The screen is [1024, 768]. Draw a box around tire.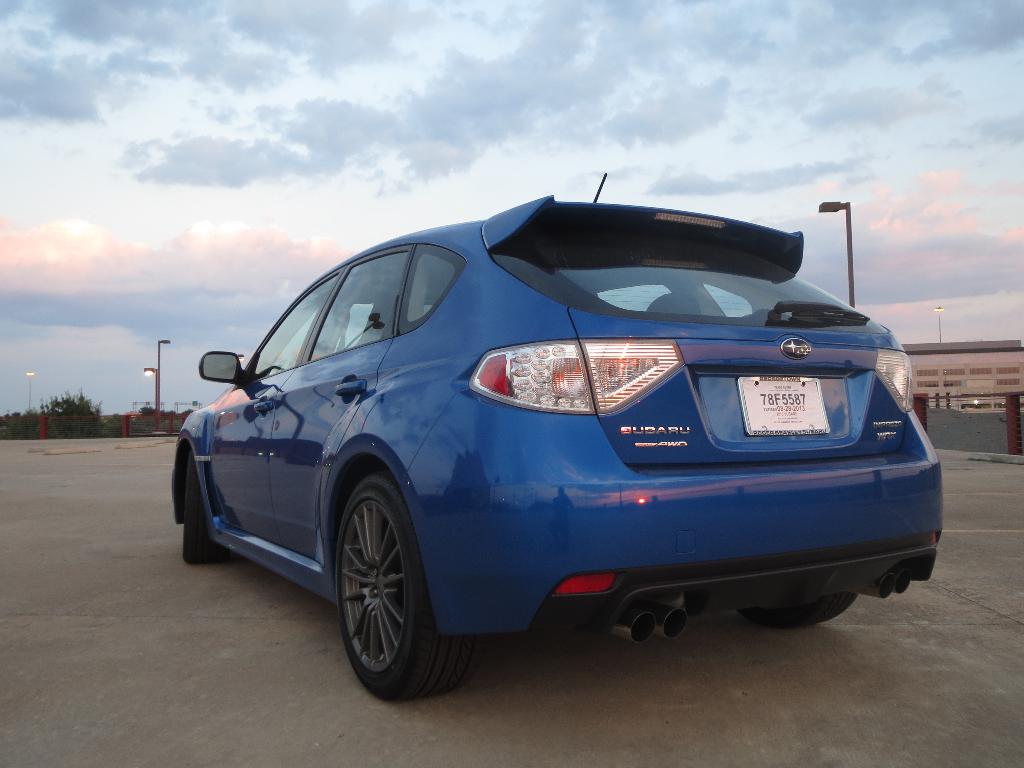
select_region(183, 444, 237, 569).
